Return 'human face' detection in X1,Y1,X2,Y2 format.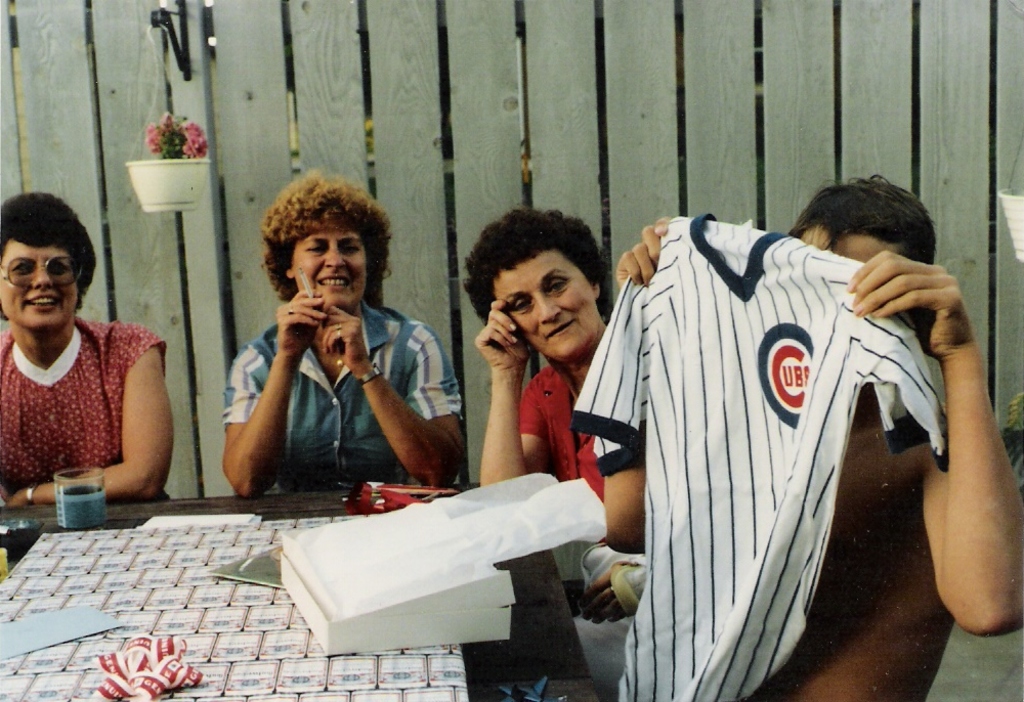
484,250,600,360.
